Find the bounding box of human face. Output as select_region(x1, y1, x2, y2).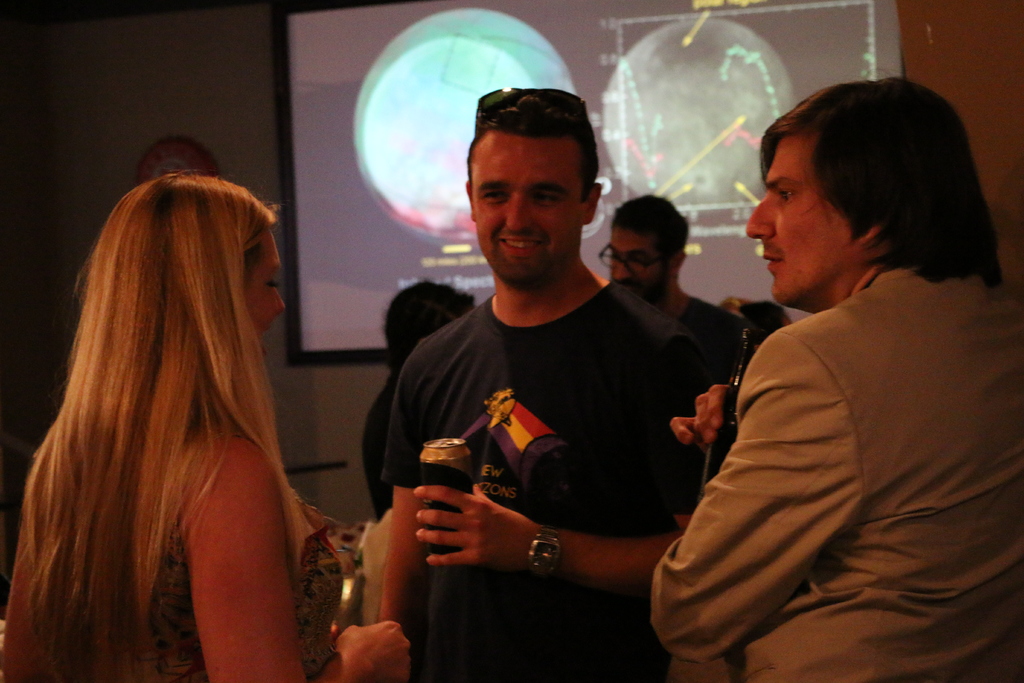
select_region(612, 229, 655, 302).
